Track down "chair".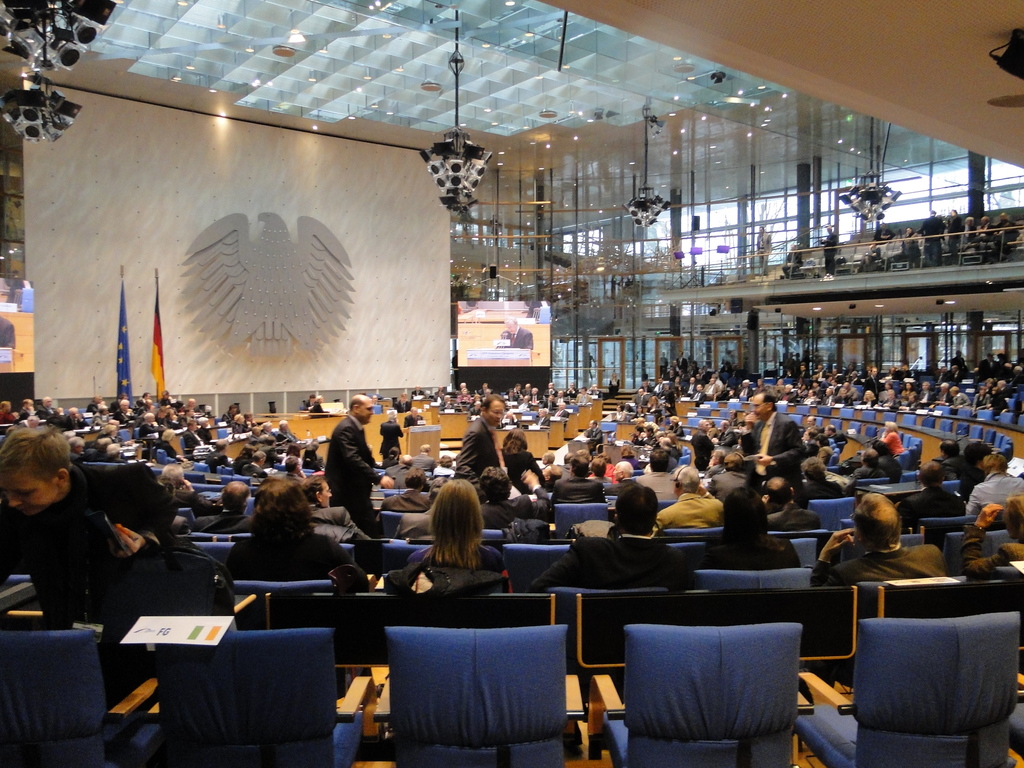
Tracked to l=970, t=422, r=979, b=447.
